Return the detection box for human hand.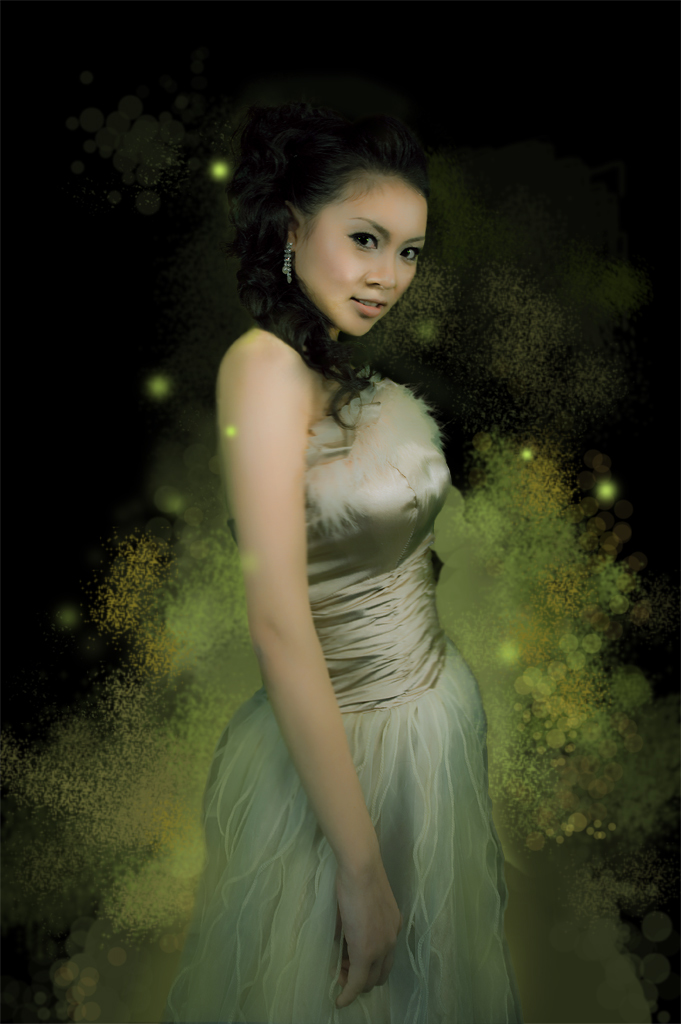
box=[332, 865, 406, 1007].
